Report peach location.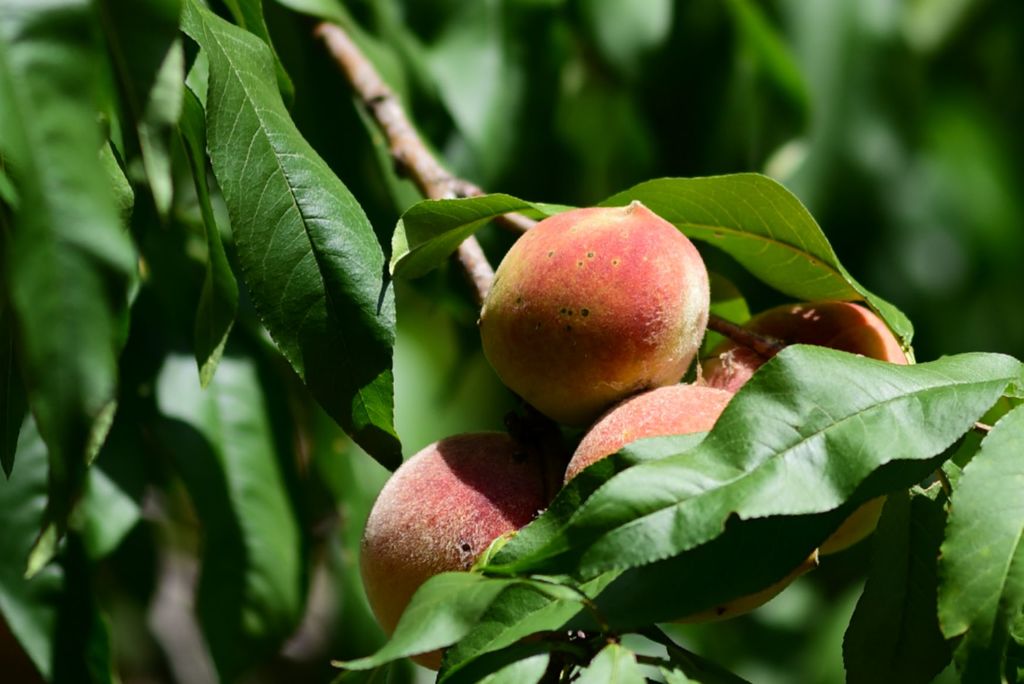
Report: bbox=(481, 198, 711, 423).
